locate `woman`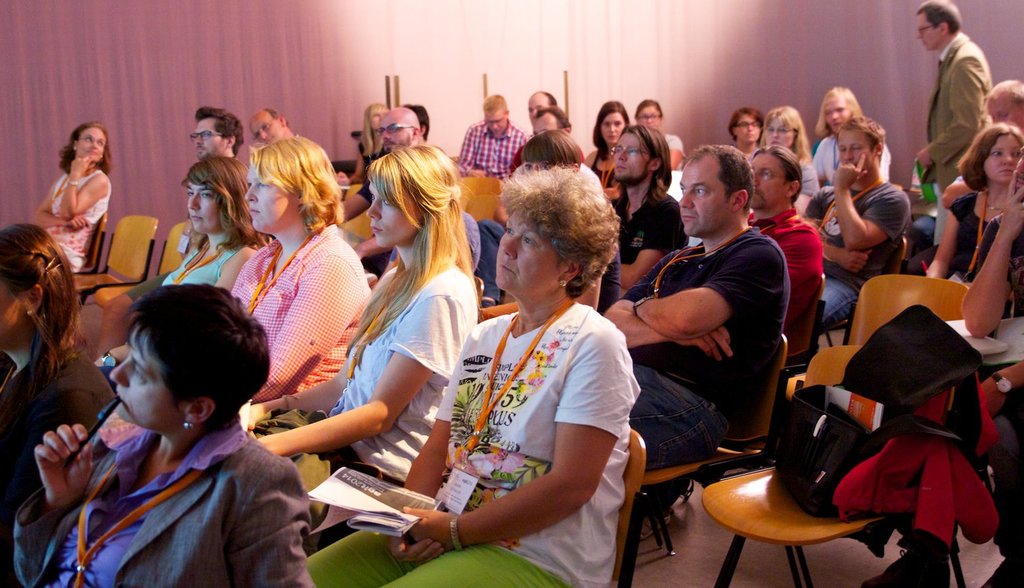
x1=920, y1=121, x2=1023, y2=283
